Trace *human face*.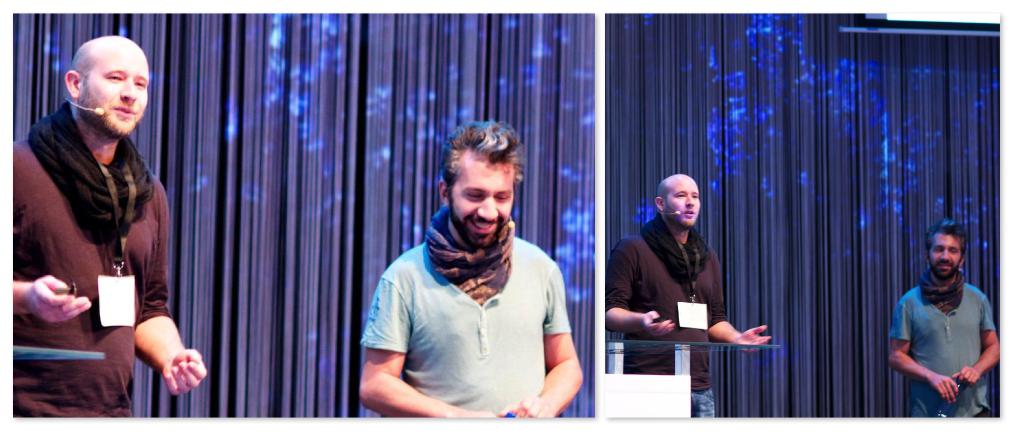
Traced to locate(452, 162, 515, 244).
